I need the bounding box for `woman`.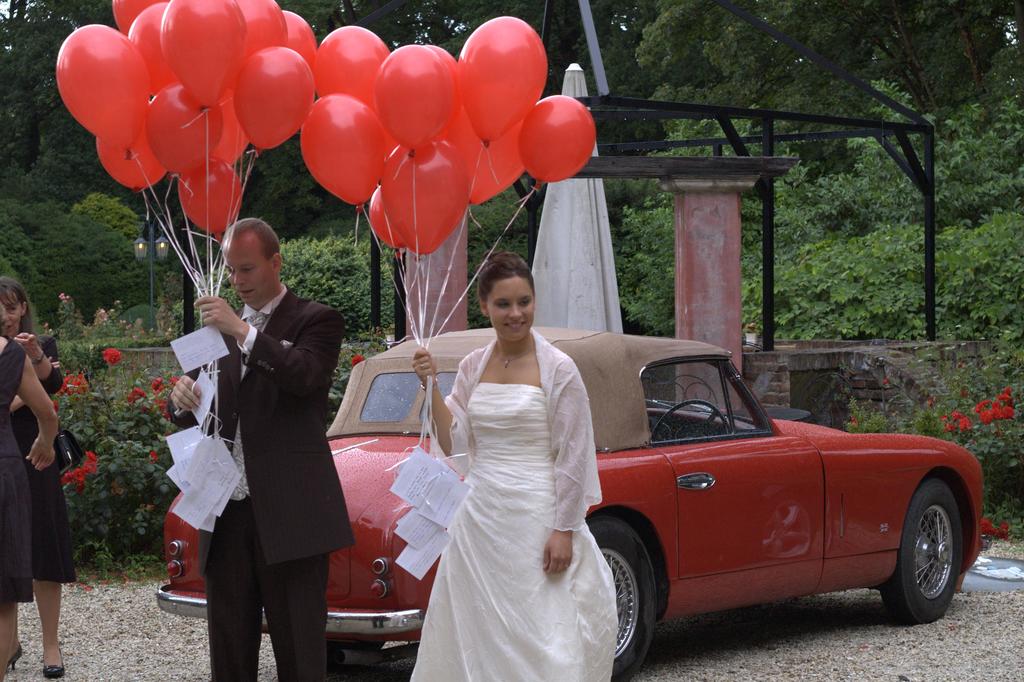
Here it is: (0, 277, 82, 681).
